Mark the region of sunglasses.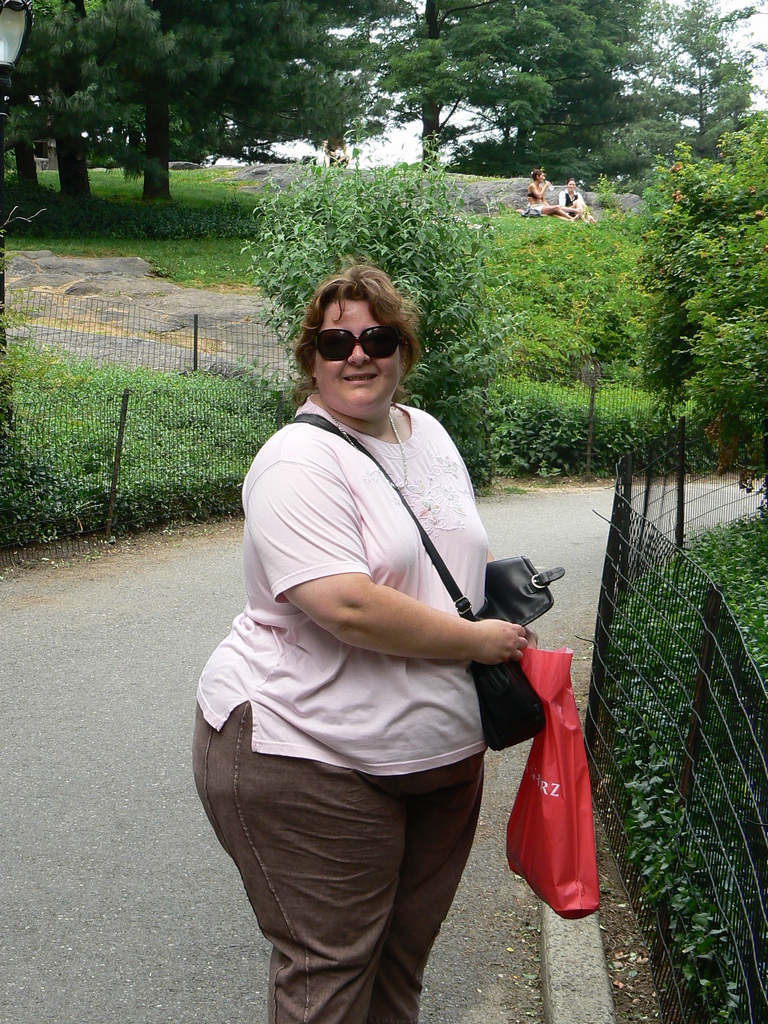
Region: pyautogui.locateOnScreen(315, 330, 399, 364).
